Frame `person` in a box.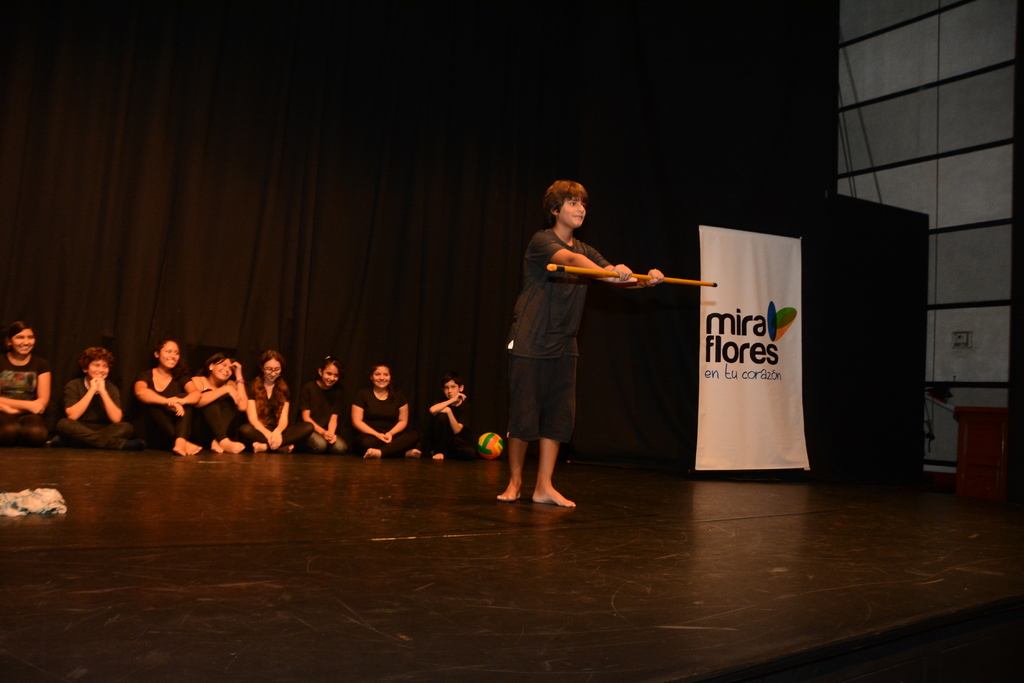
(x1=503, y1=174, x2=664, y2=509).
